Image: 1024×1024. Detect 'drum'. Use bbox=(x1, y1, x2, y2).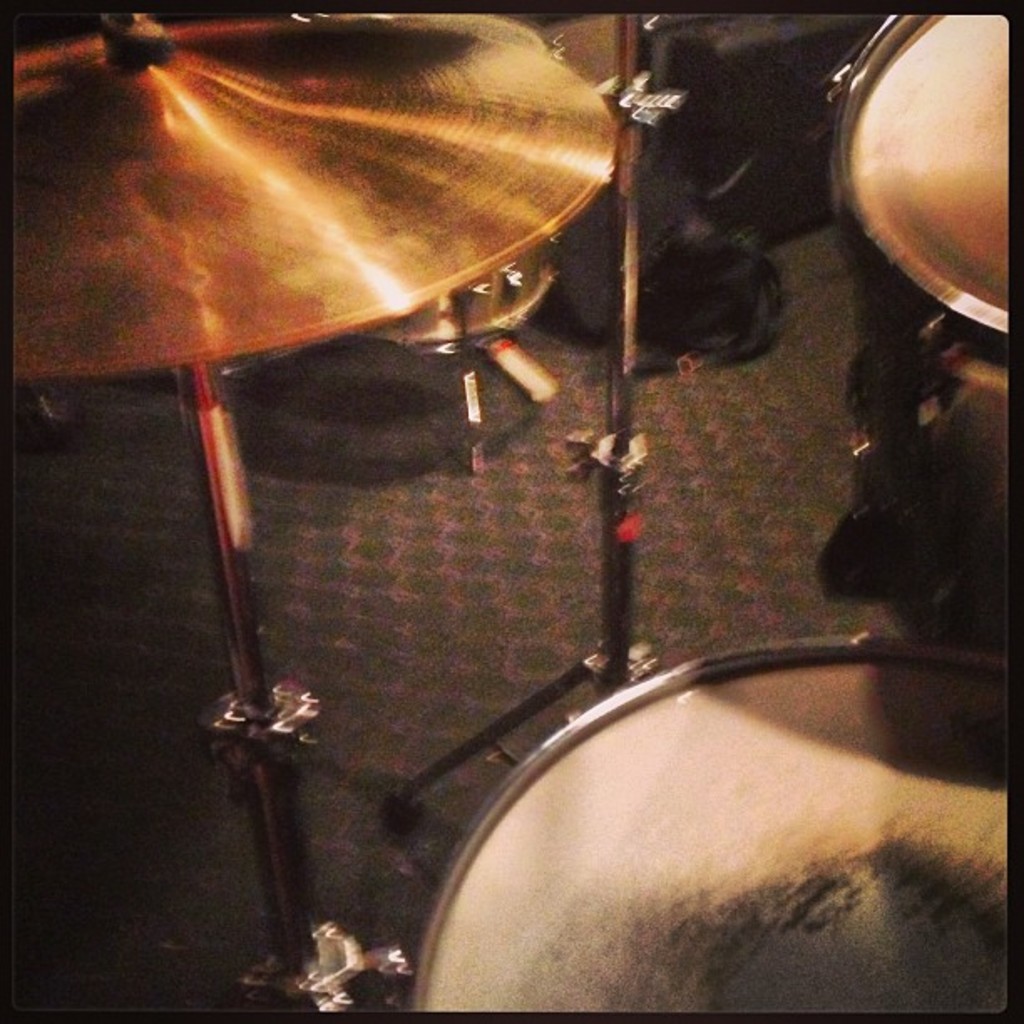
bbox=(830, 7, 1016, 333).
